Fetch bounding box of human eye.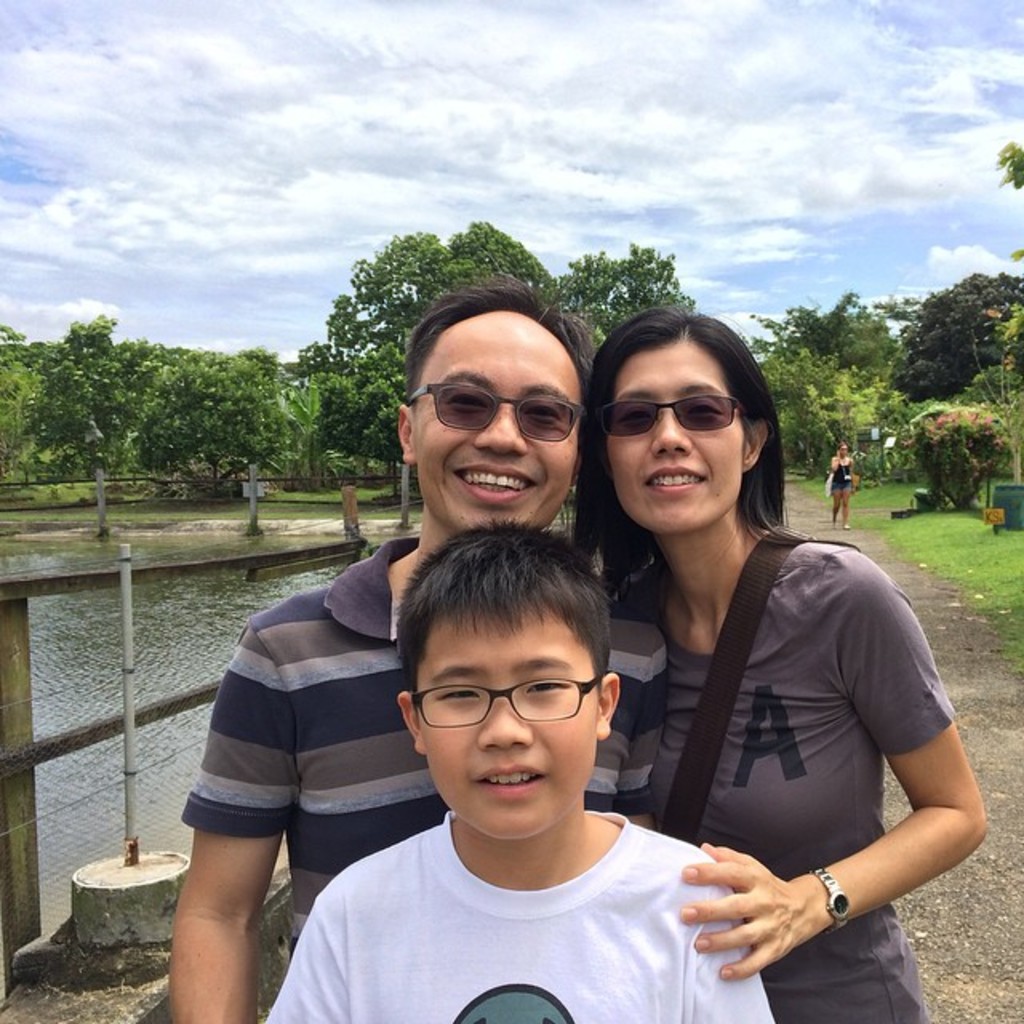
Bbox: {"x1": 523, "y1": 674, "x2": 574, "y2": 694}.
